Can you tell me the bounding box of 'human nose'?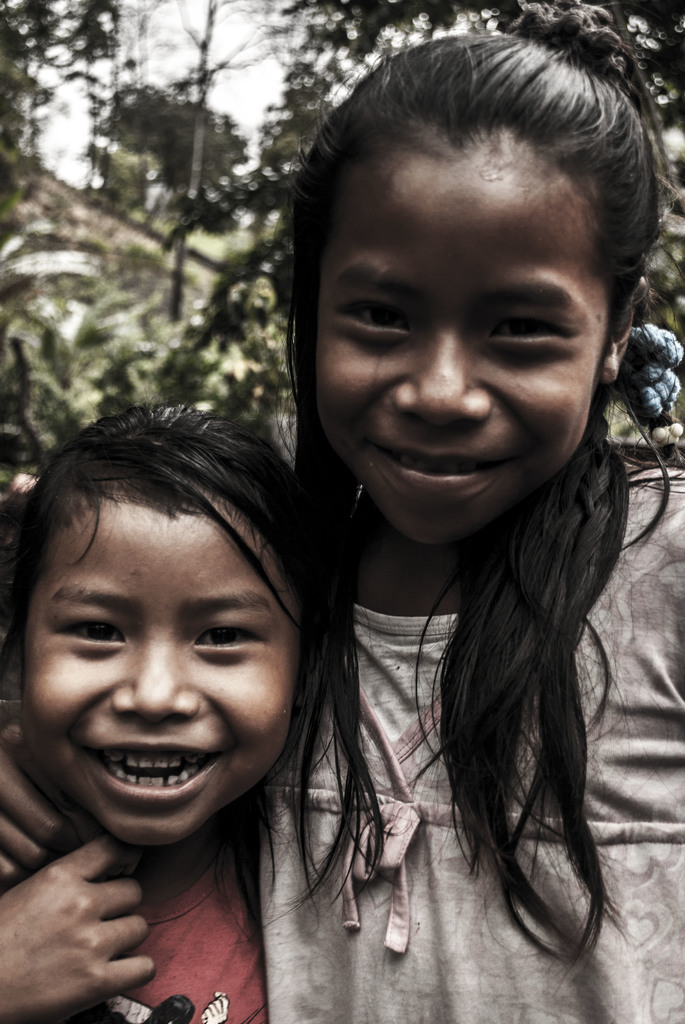
<region>391, 335, 492, 426</region>.
